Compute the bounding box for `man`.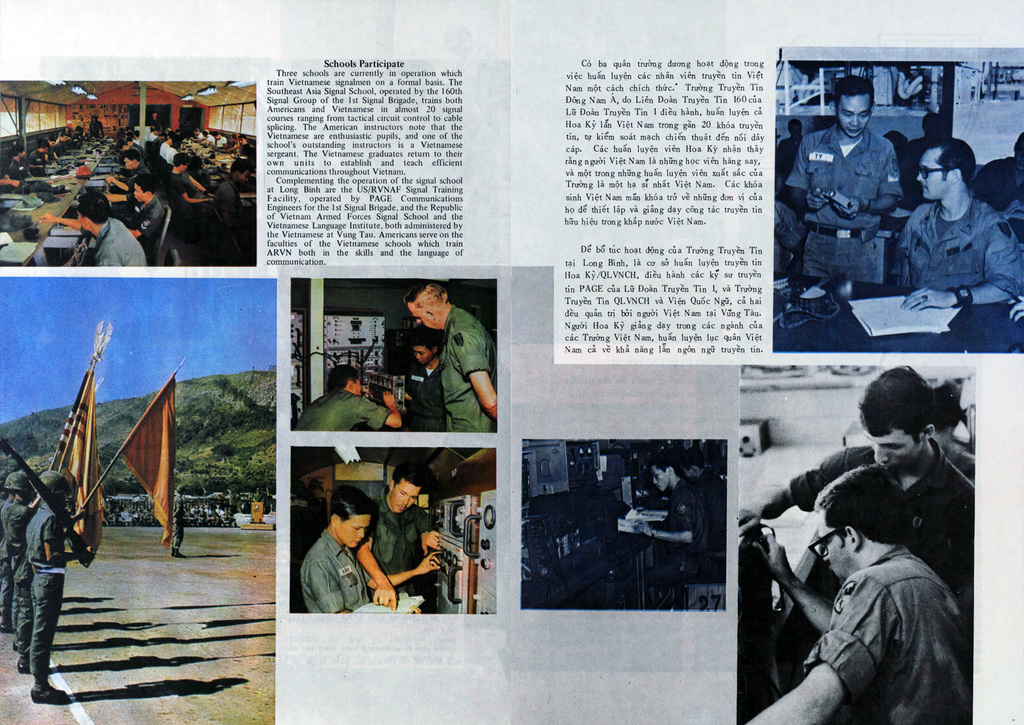
locate(27, 471, 82, 700).
